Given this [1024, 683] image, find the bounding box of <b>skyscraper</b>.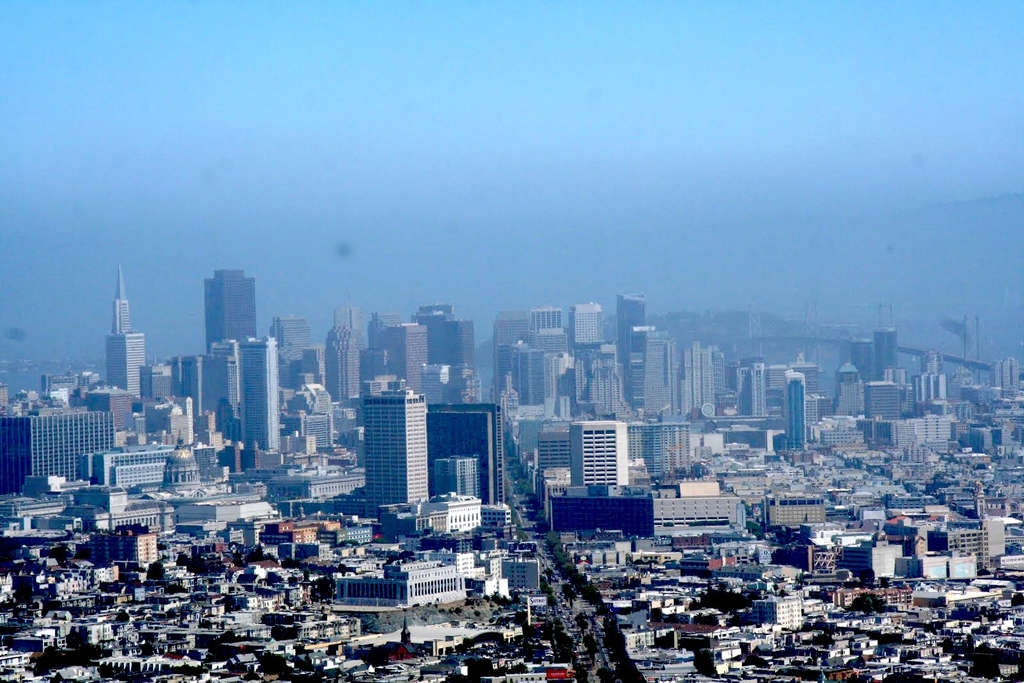
[676,342,713,415].
